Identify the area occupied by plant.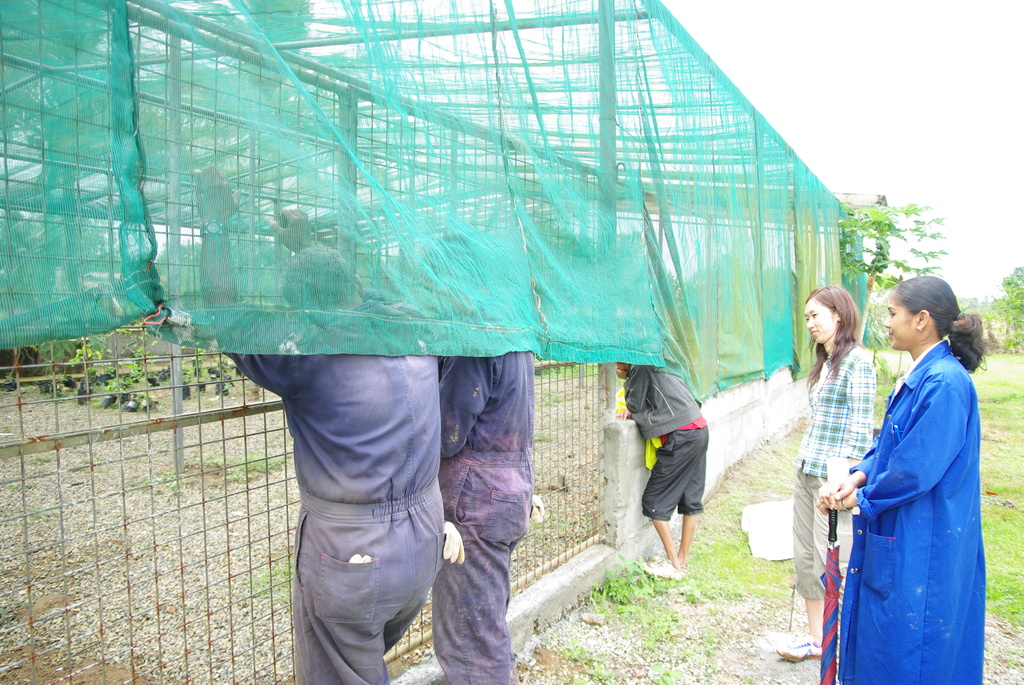
Area: 148,464,184,493.
